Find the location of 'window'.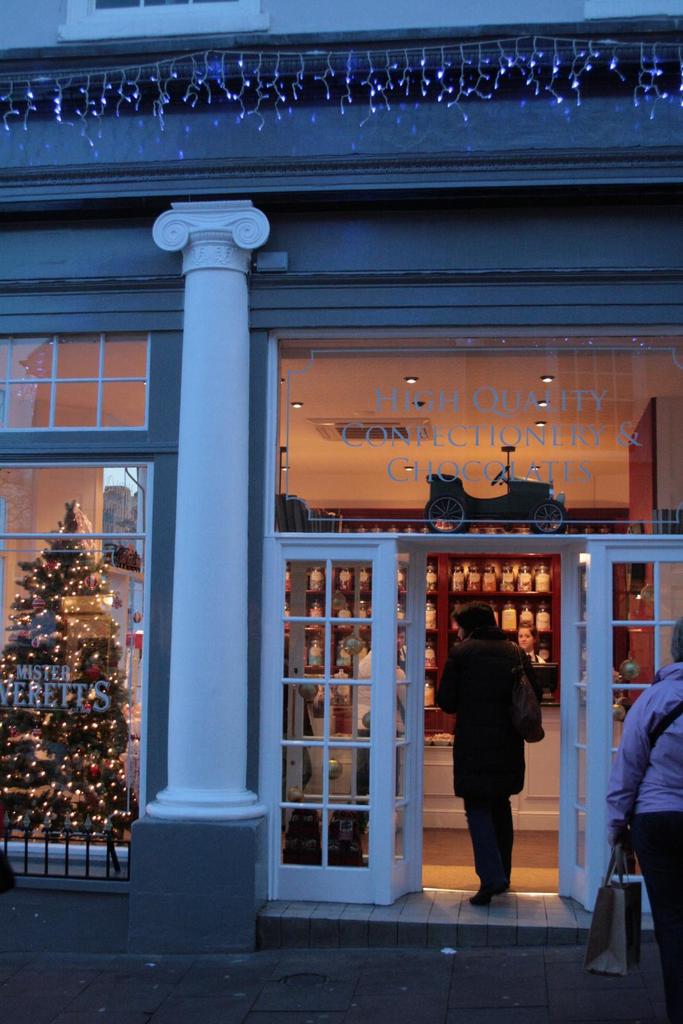
Location: Rect(0, 464, 159, 895).
